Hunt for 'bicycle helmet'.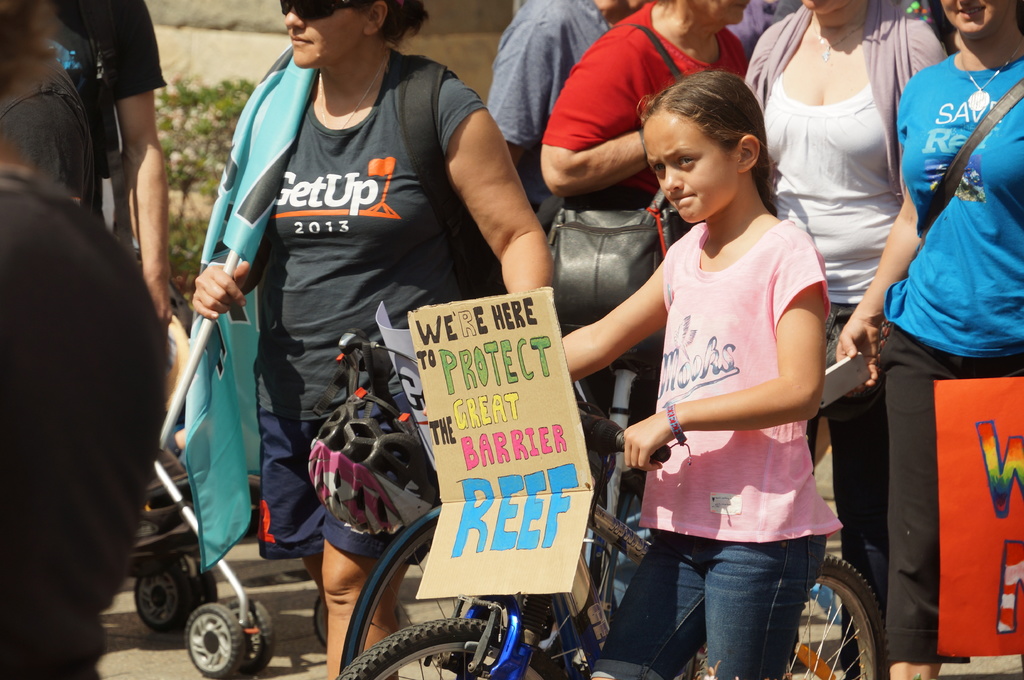
Hunted down at 301, 332, 436, 534.
